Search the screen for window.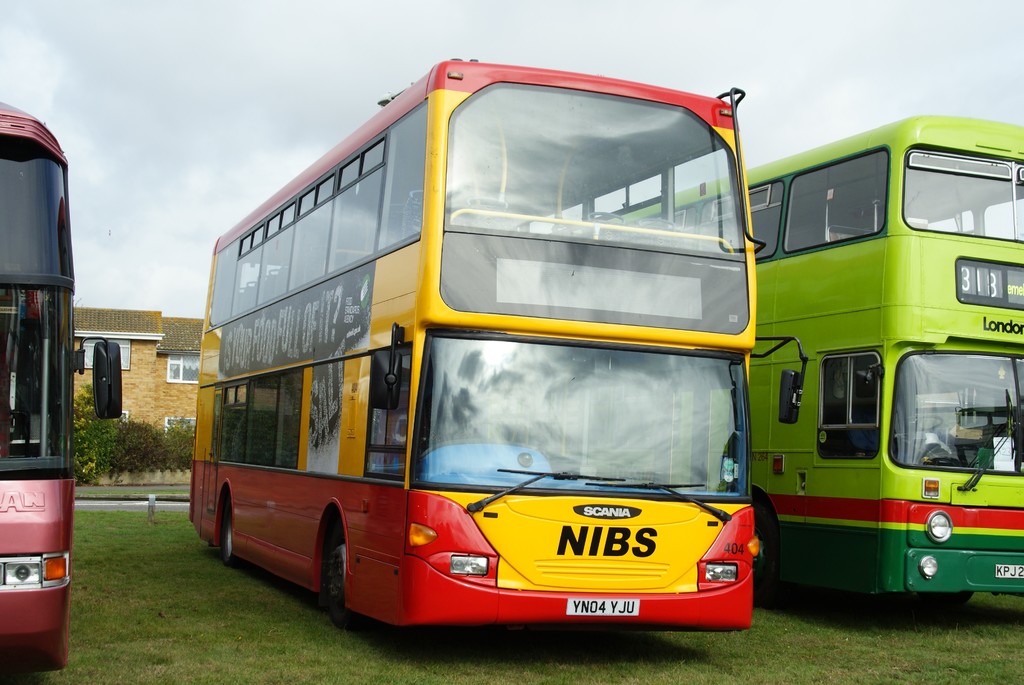
Found at [164, 415, 198, 431].
